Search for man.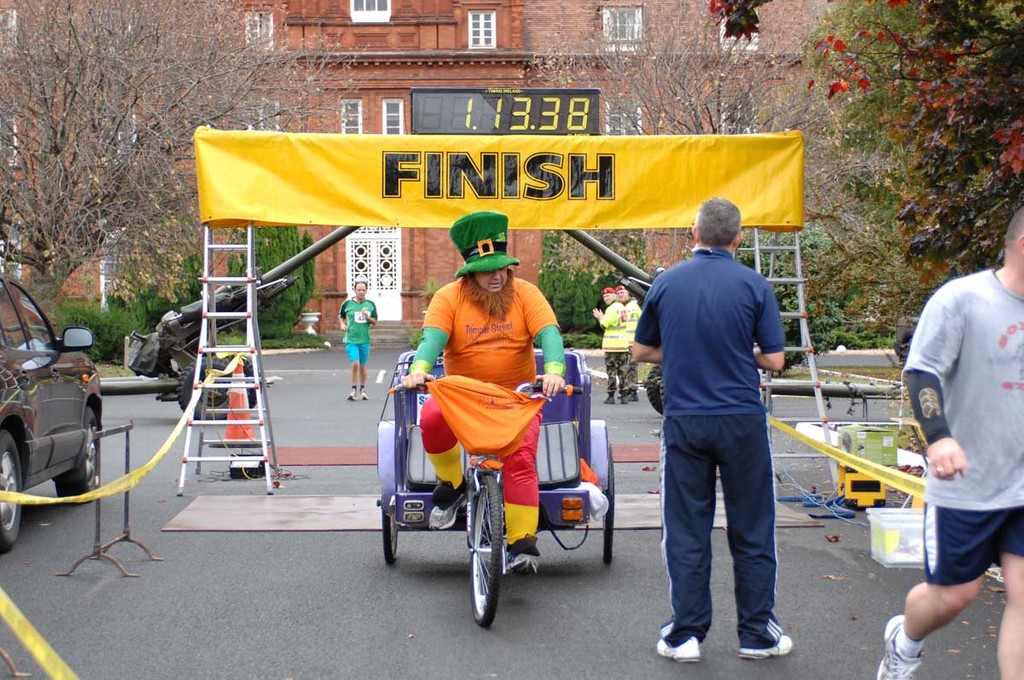
Found at bbox=[625, 184, 801, 660].
